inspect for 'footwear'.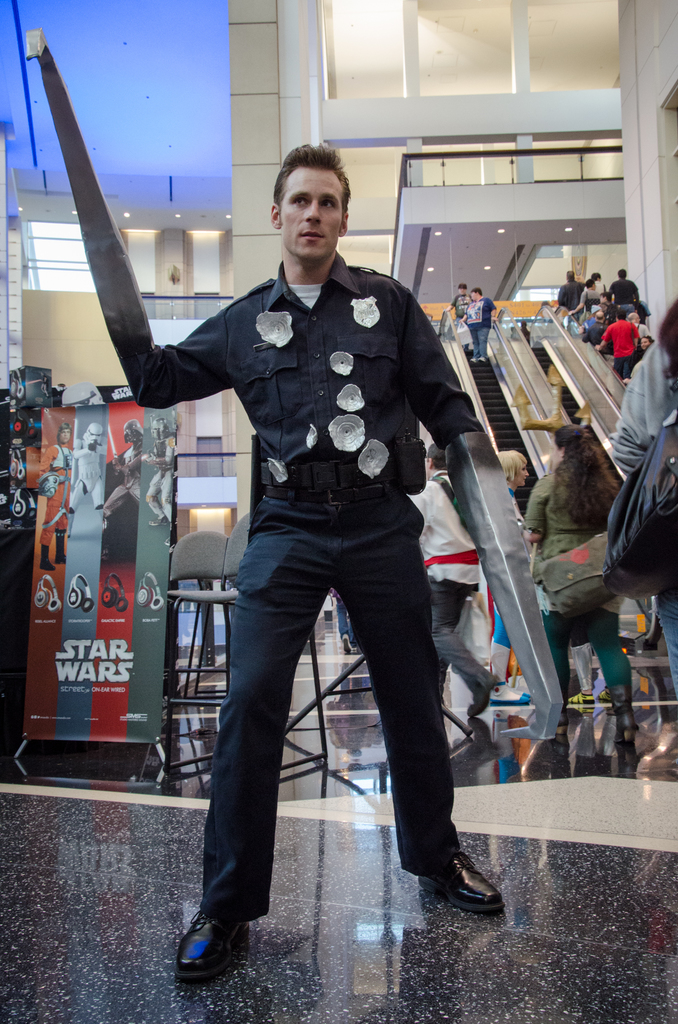
Inspection: x1=479 y1=357 x2=484 y2=364.
